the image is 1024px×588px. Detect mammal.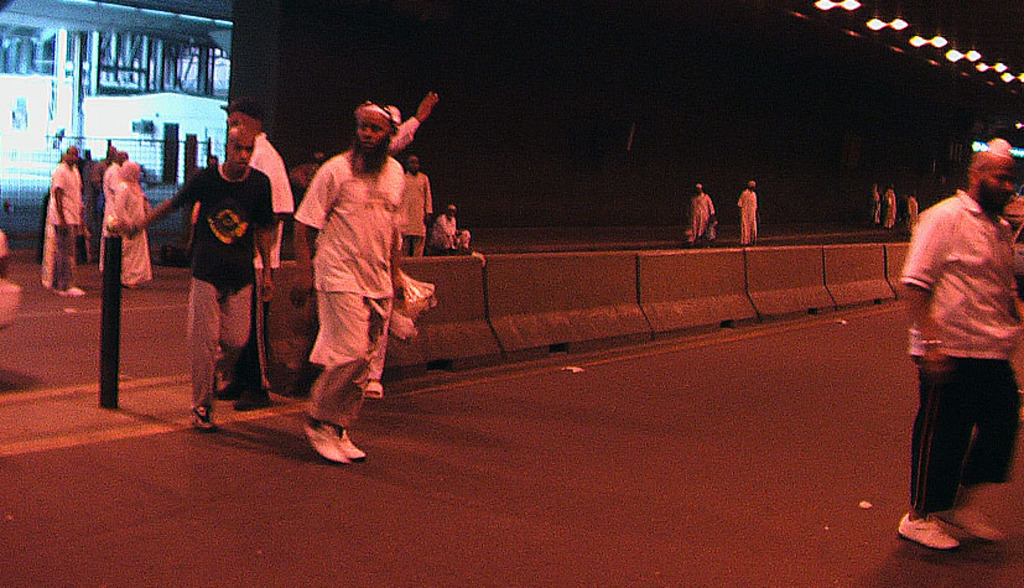
Detection: box=[882, 187, 898, 229].
